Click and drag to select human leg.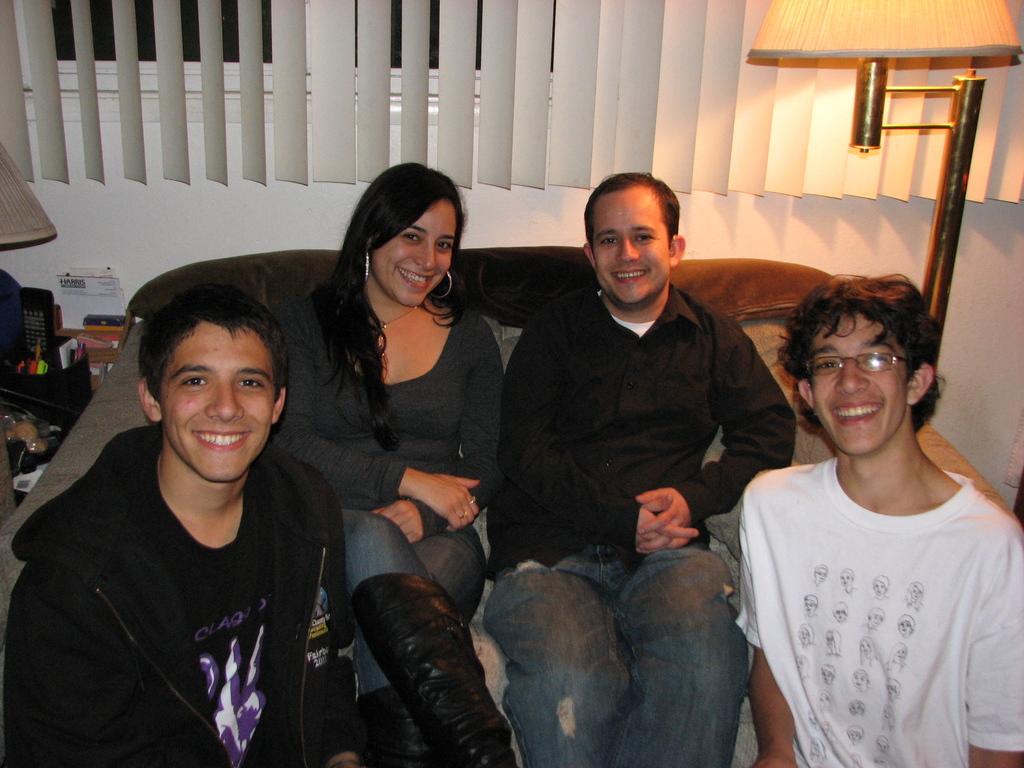
Selection: 607/526/751/767.
